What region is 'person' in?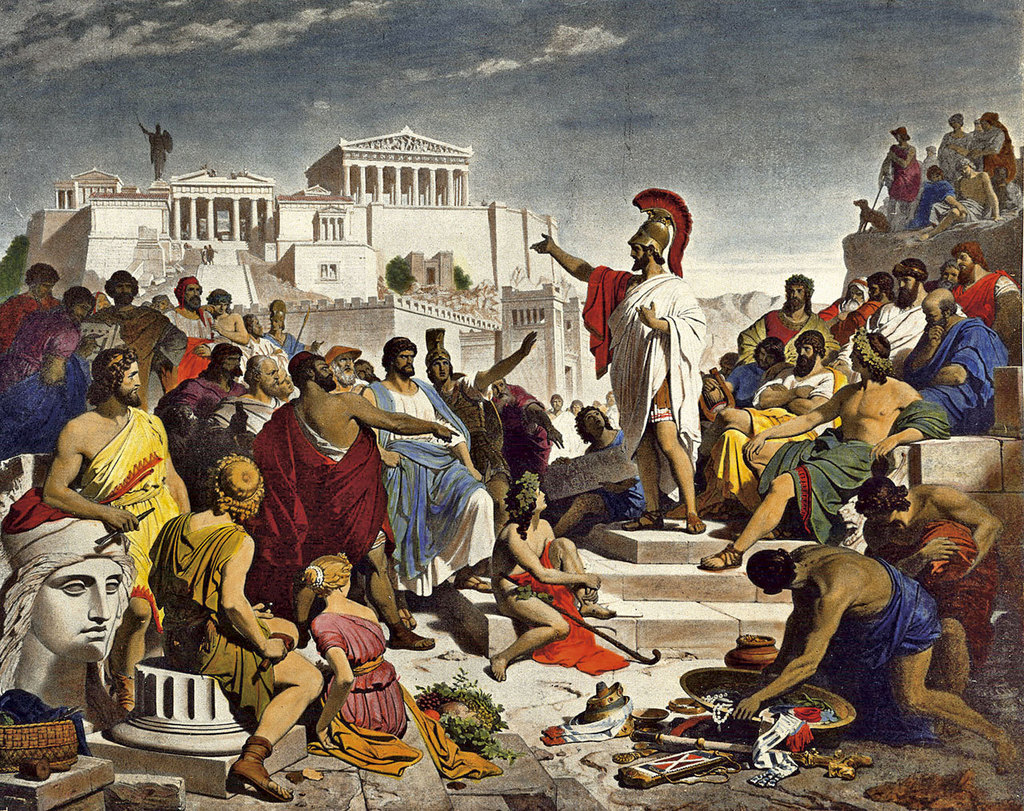
{"x1": 149, "y1": 449, "x2": 337, "y2": 802}.
